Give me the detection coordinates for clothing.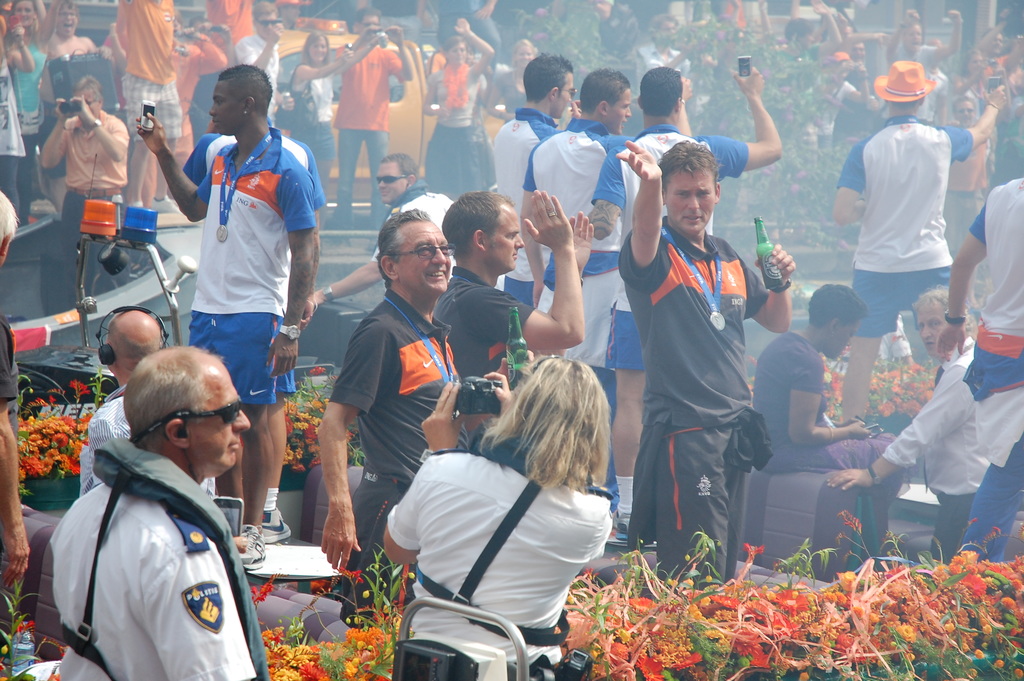
rect(591, 125, 747, 370).
